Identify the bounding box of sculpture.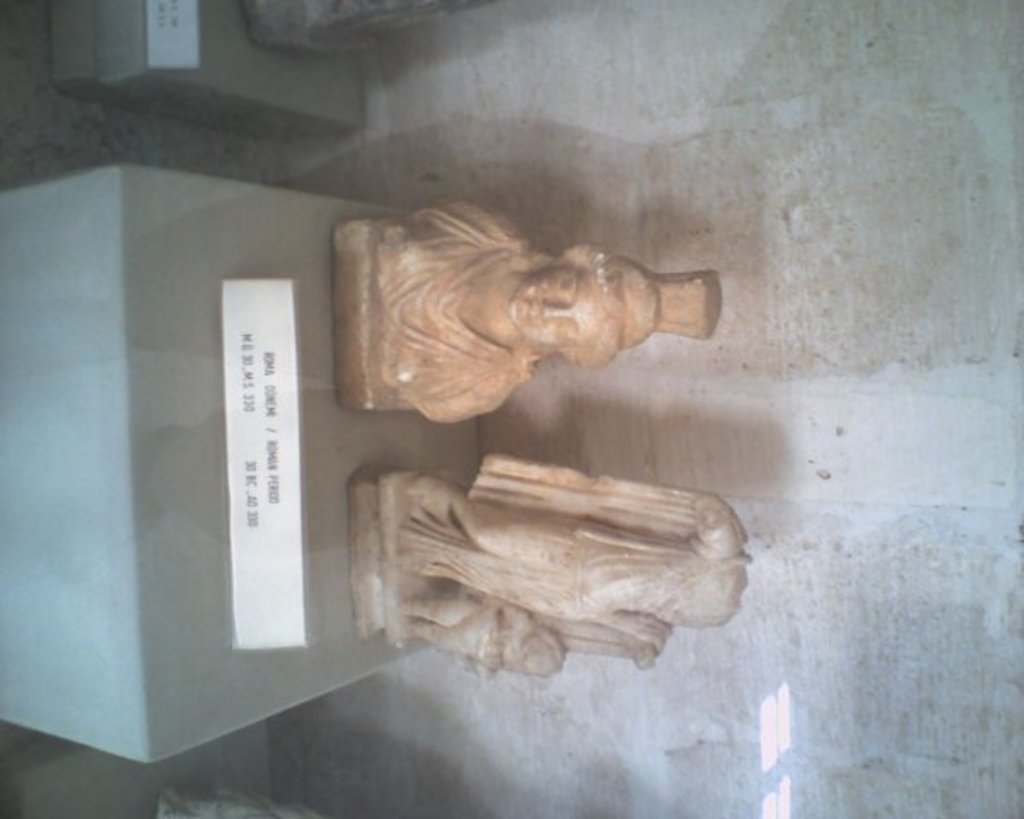
[316,201,717,483].
